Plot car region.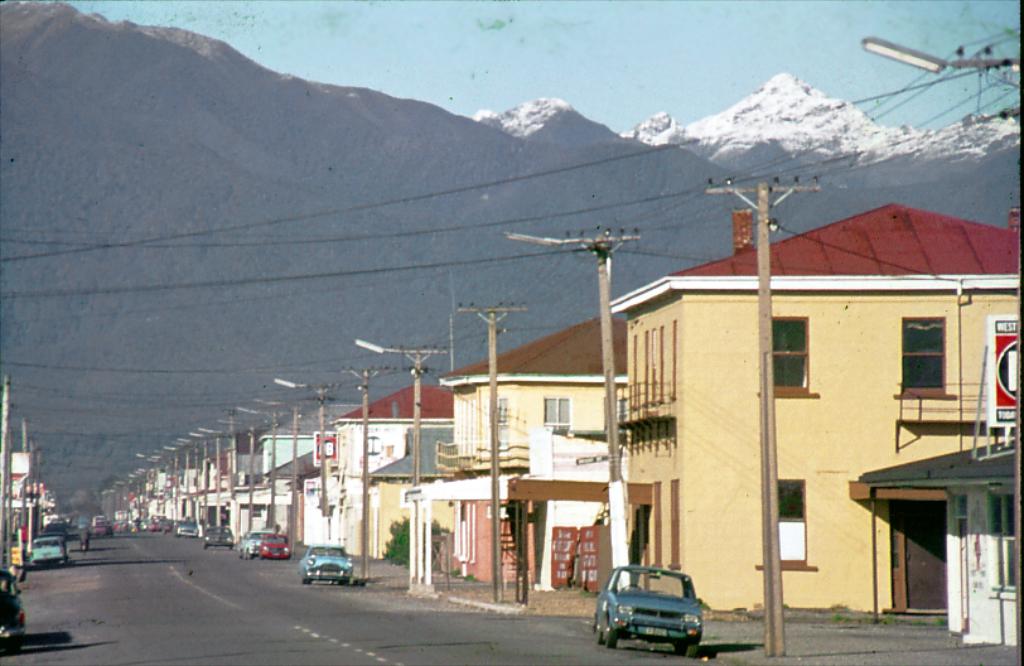
Plotted at select_region(259, 531, 293, 561).
